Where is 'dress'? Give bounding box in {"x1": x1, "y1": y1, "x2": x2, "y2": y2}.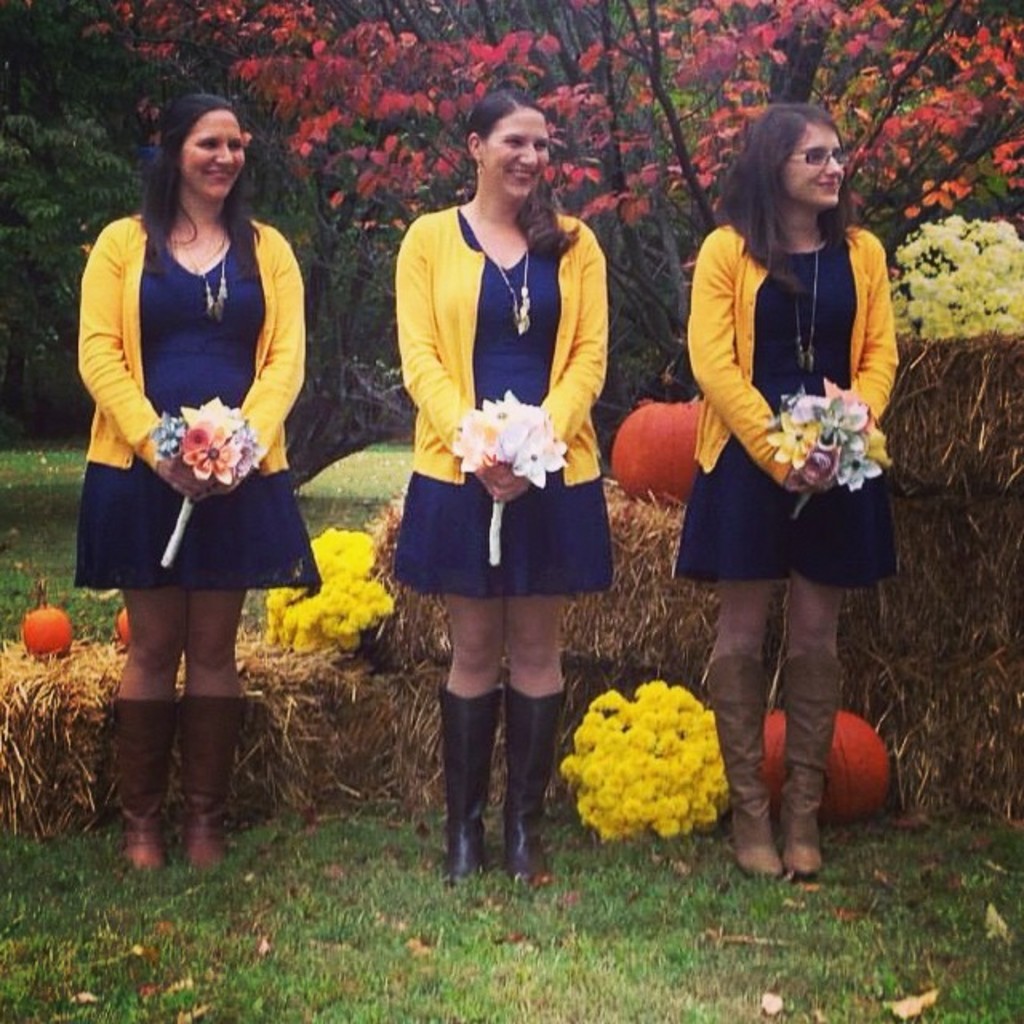
{"x1": 75, "y1": 251, "x2": 320, "y2": 589}.
